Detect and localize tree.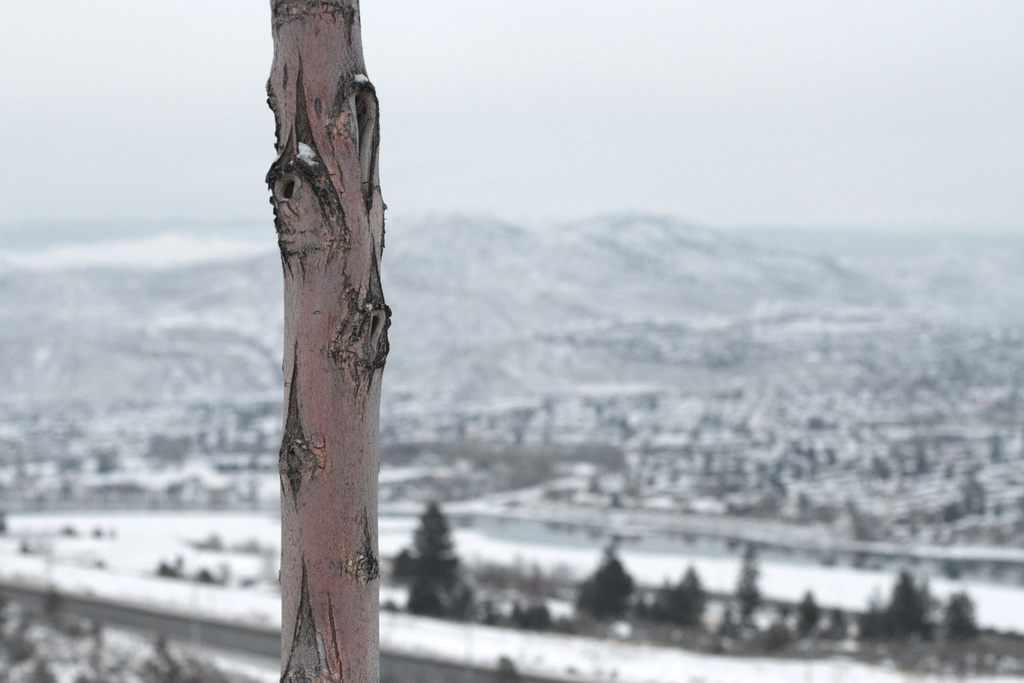
Localized at bbox=[649, 566, 714, 630].
